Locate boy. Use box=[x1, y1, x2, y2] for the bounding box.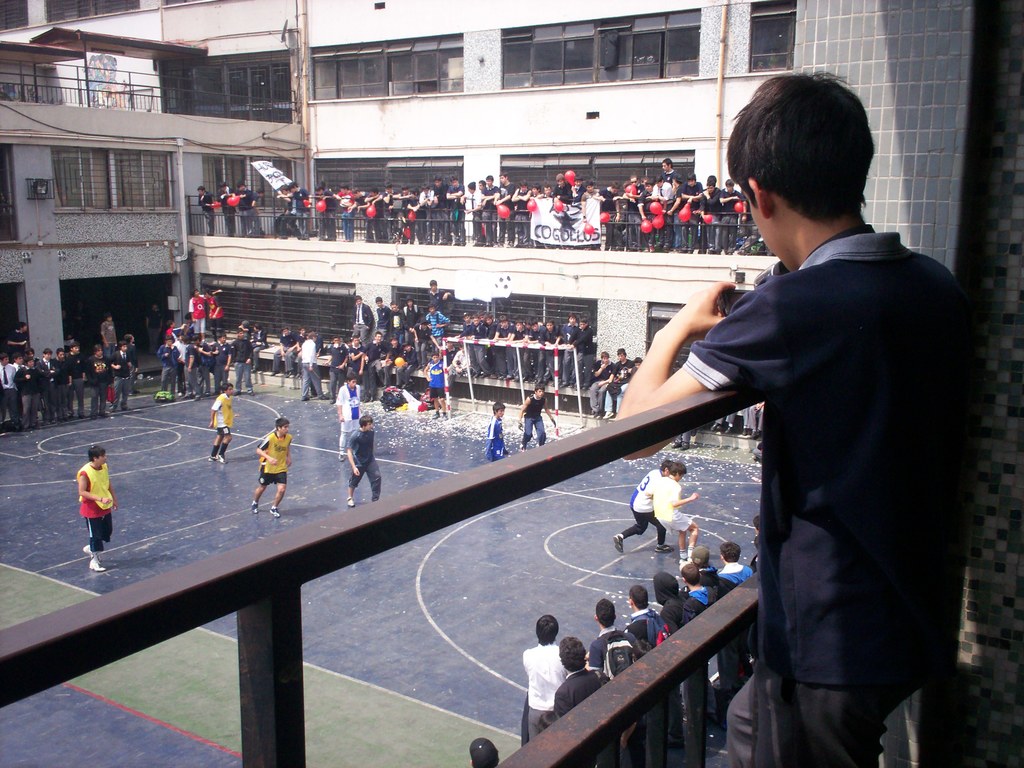
box=[487, 409, 508, 467].
